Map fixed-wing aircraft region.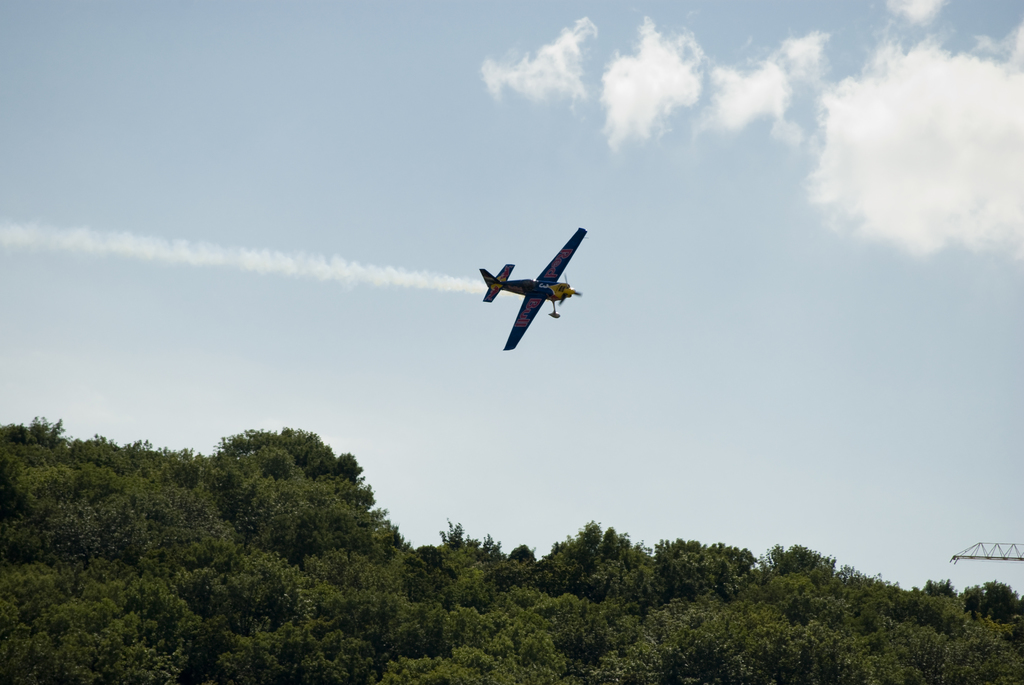
Mapped to BBox(481, 223, 591, 353).
